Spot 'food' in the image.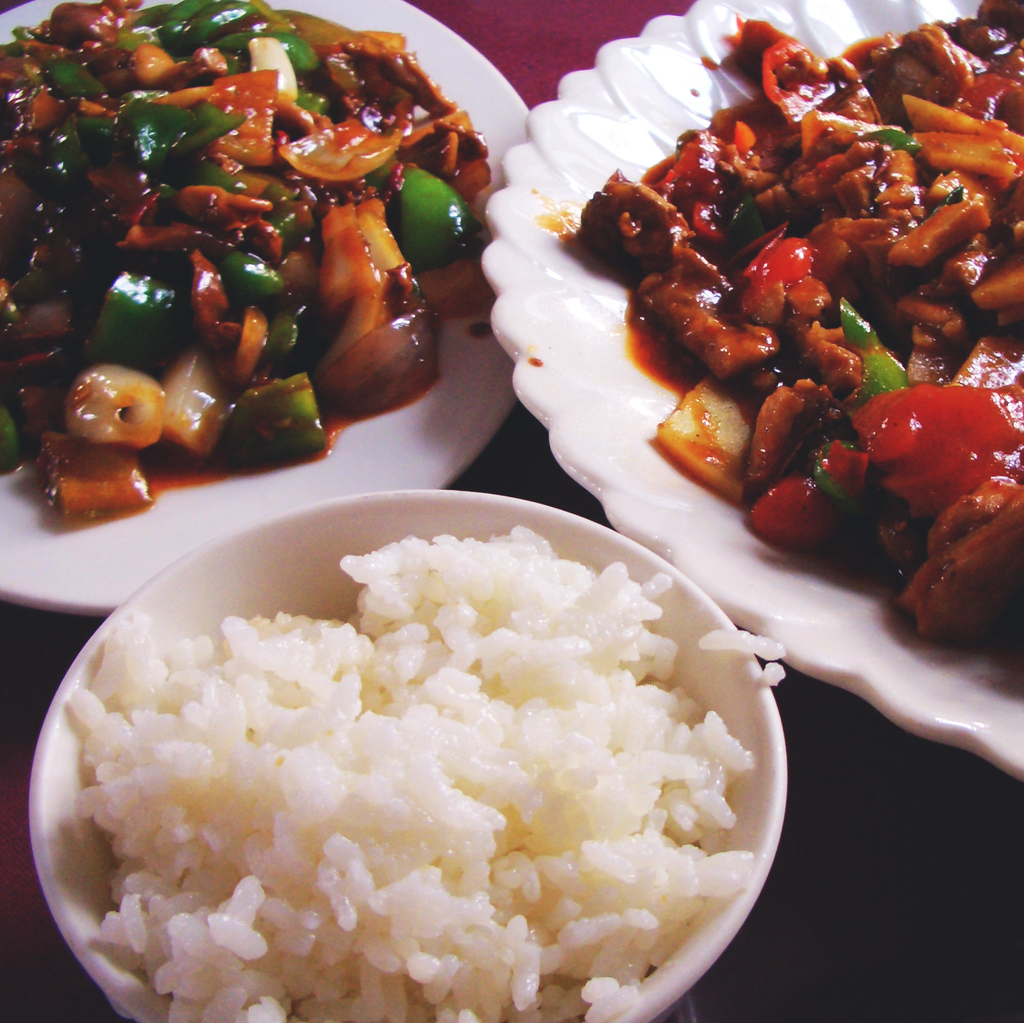
'food' found at rect(36, 468, 819, 1012).
